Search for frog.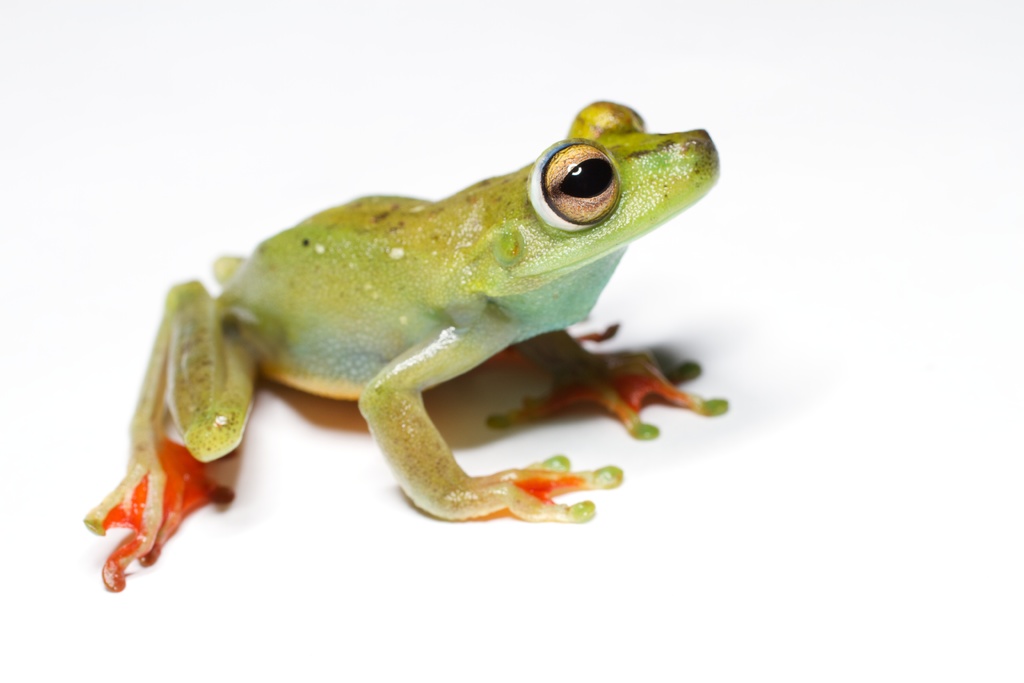
Found at (x1=81, y1=97, x2=719, y2=595).
